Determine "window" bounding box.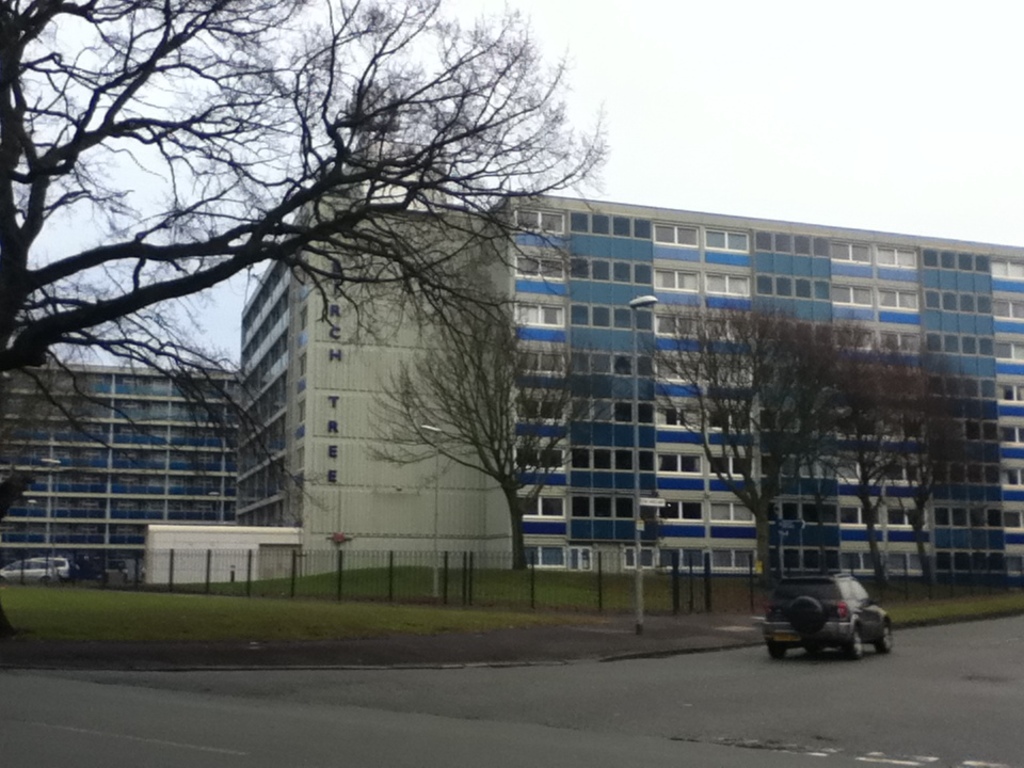
Determined: 700, 403, 749, 433.
